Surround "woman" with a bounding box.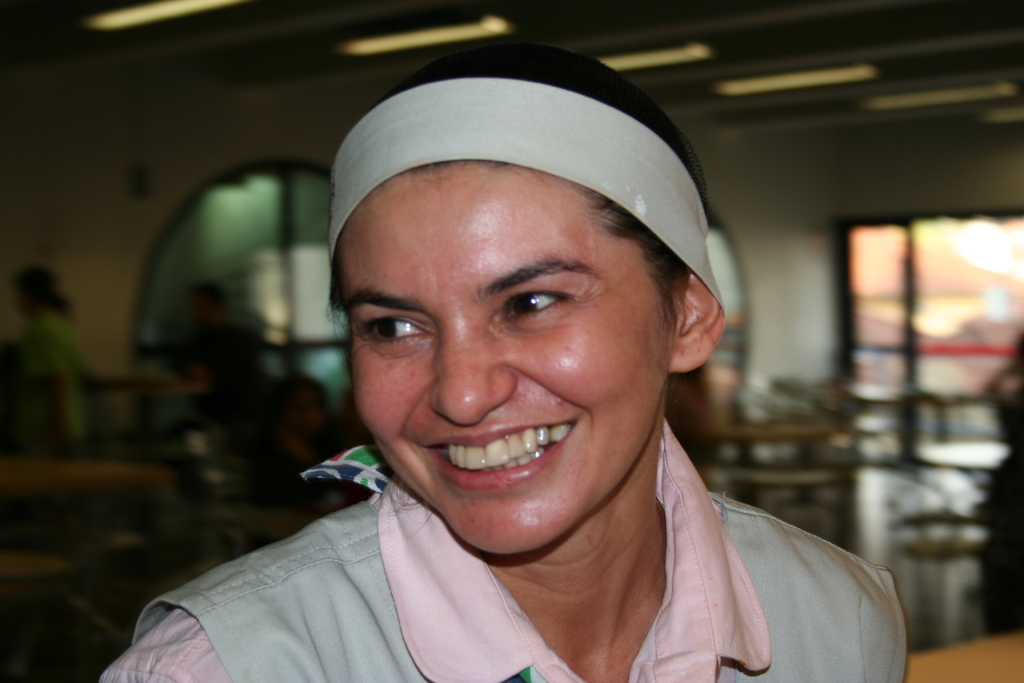
bbox=(109, 90, 881, 668).
